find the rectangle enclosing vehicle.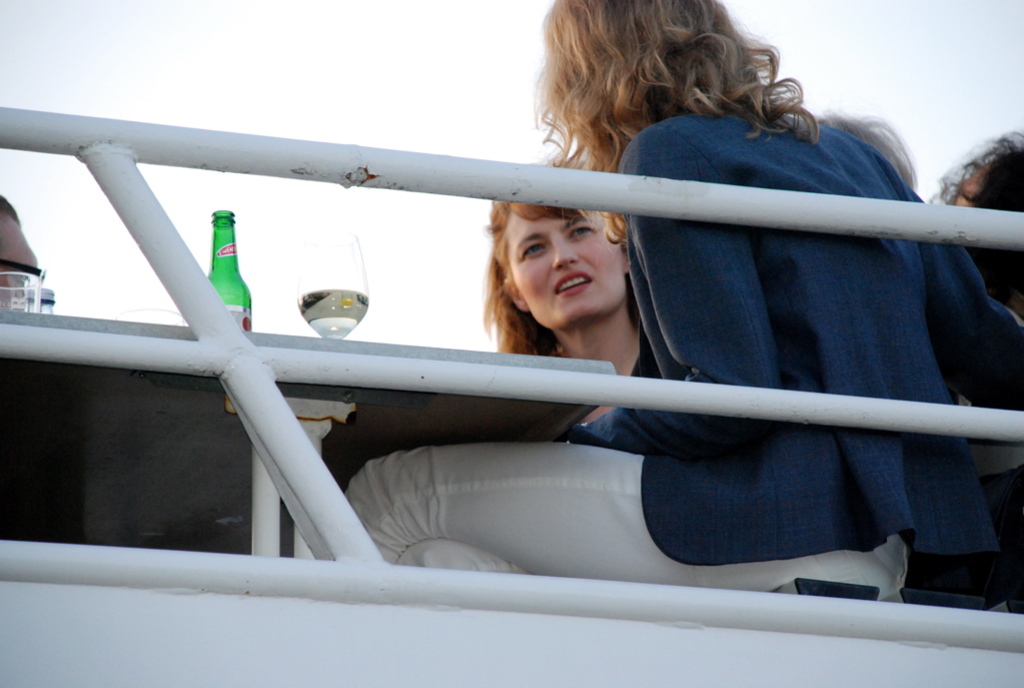
[0, 100, 1023, 687].
